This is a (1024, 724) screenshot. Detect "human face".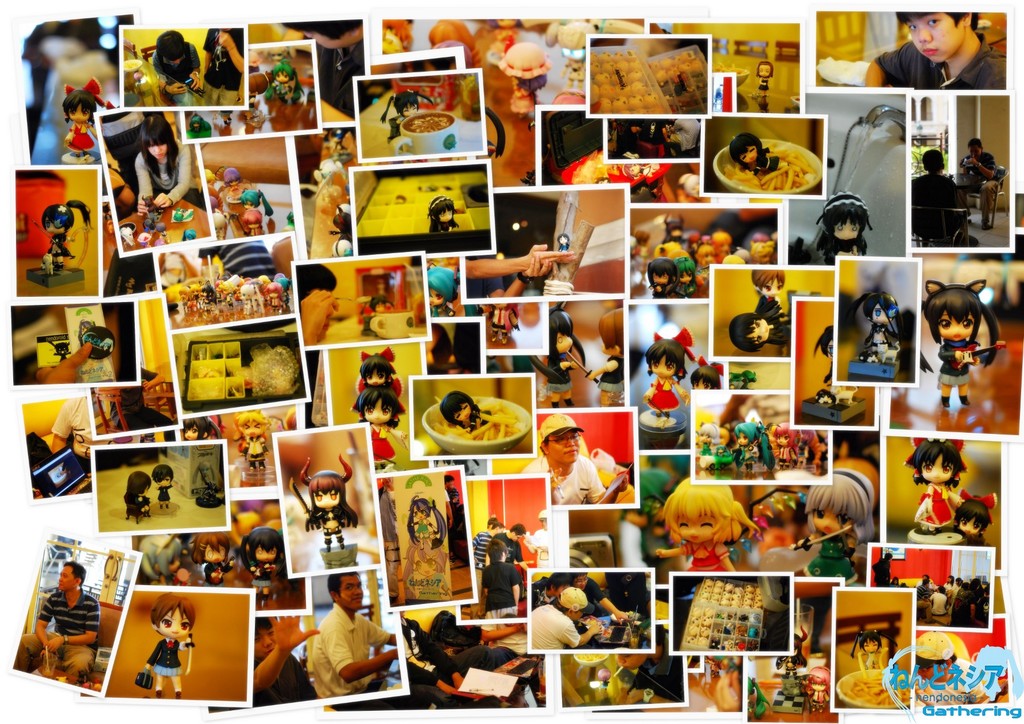
select_region(834, 211, 864, 243).
